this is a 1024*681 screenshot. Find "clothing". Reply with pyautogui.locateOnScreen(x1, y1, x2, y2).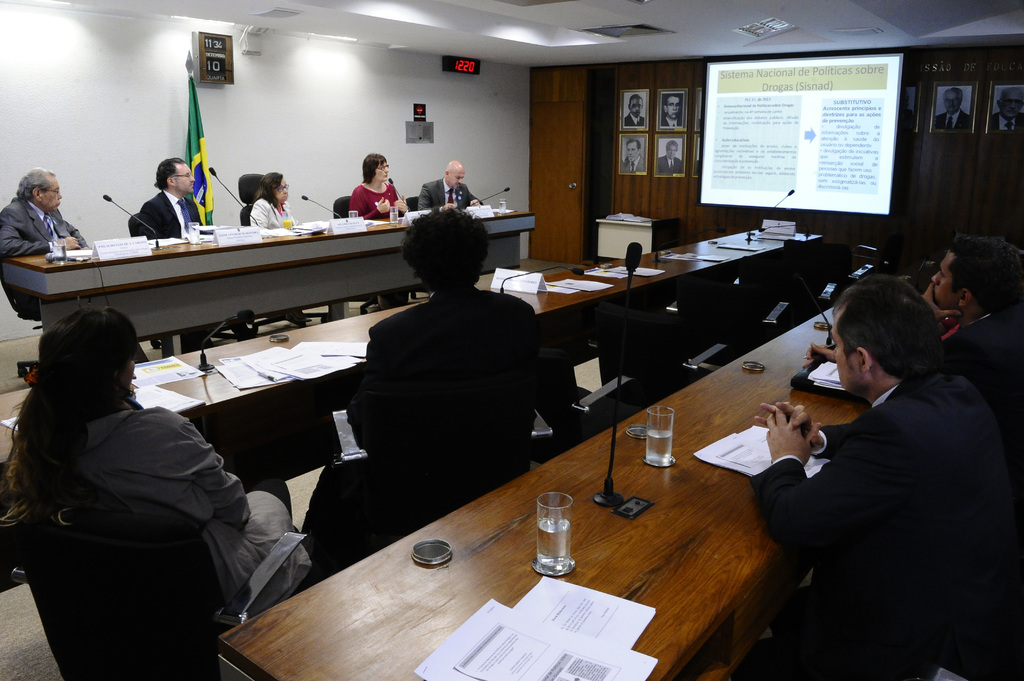
pyautogui.locateOnScreen(0, 198, 86, 258).
